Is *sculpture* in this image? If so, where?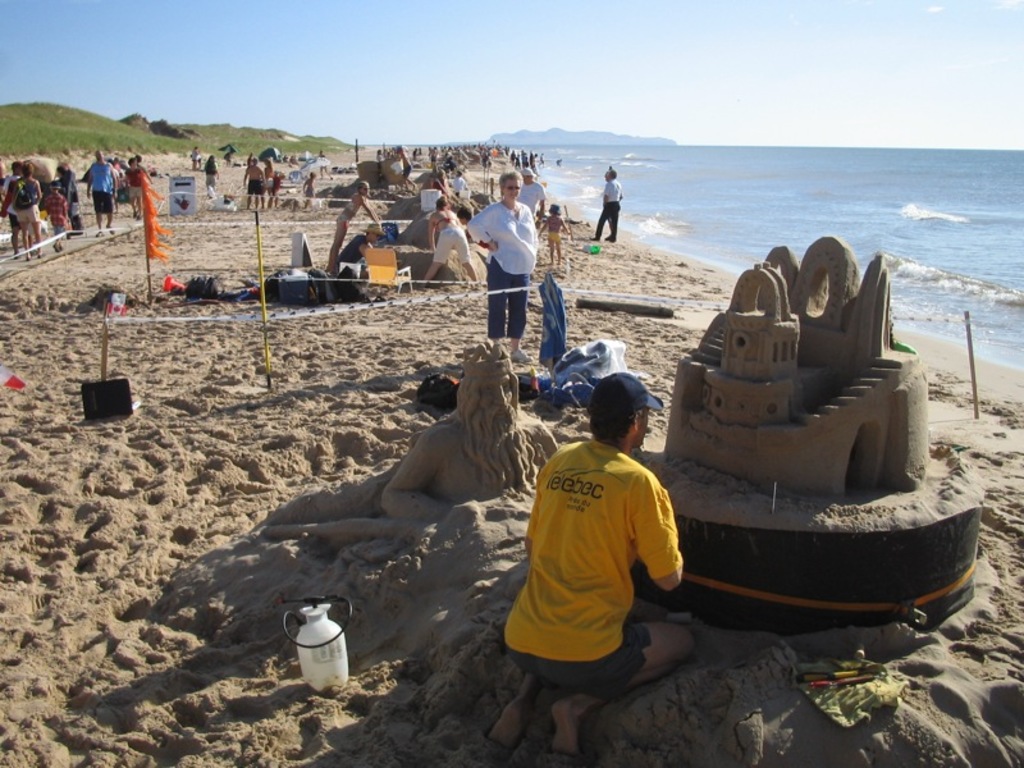
Yes, at bbox=(355, 152, 421, 201).
